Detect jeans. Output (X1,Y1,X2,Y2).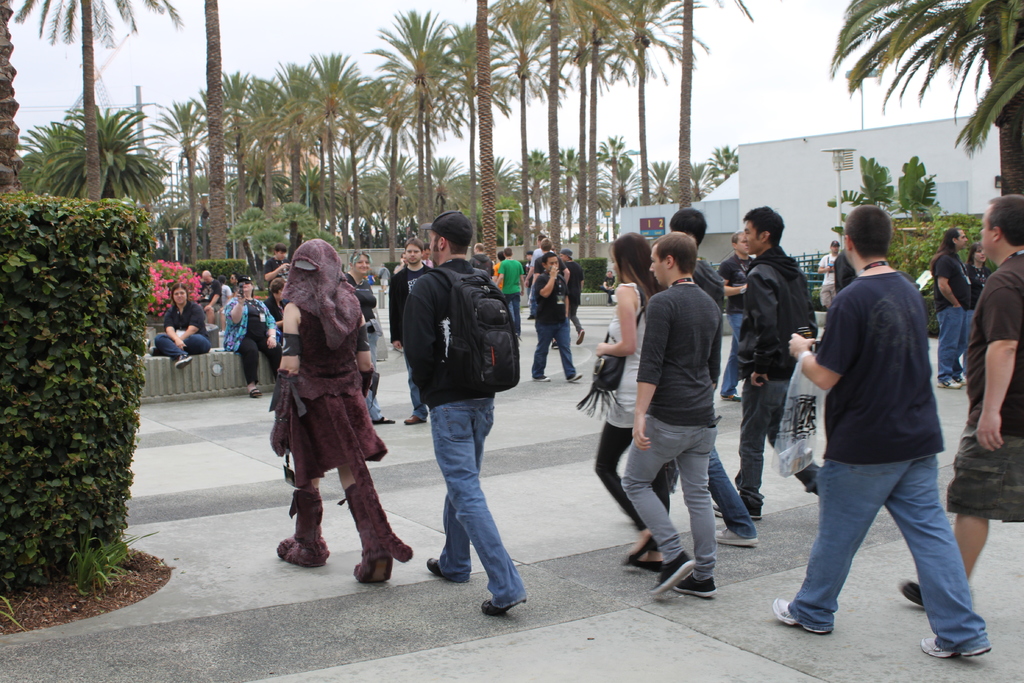
(365,332,383,420).
